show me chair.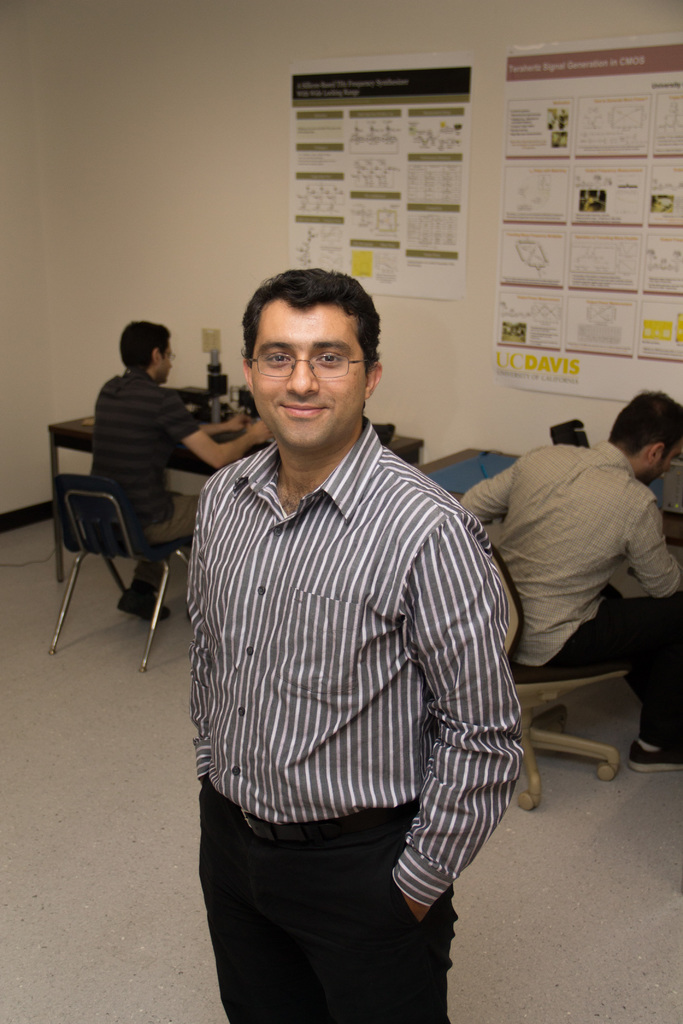
chair is here: rect(40, 438, 202, 646).
